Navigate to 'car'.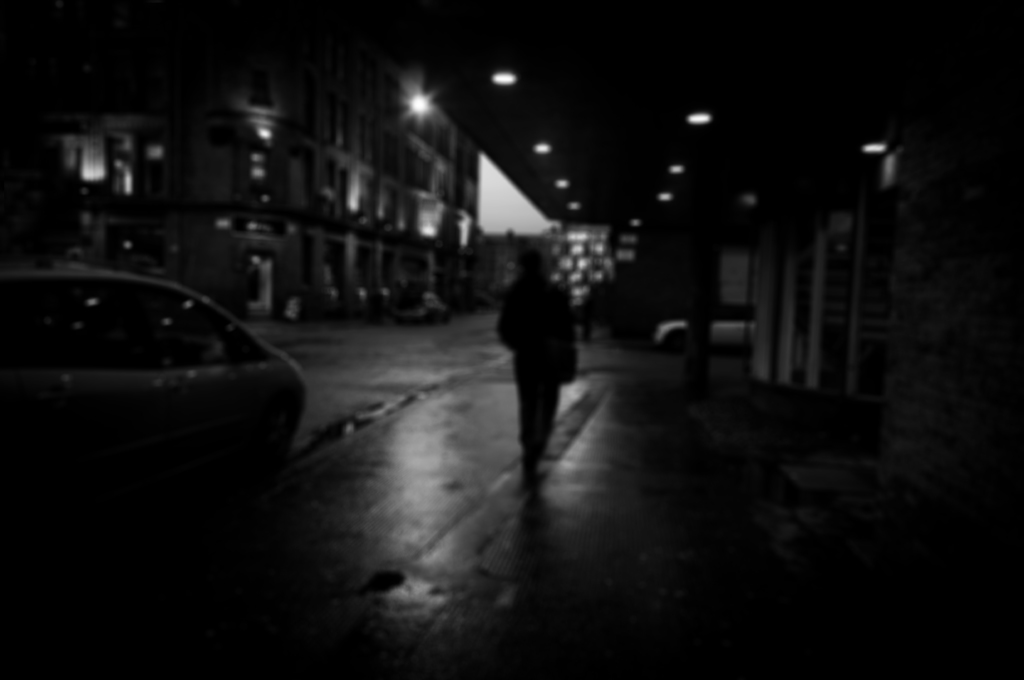
Navigation target: bbox=(655, 315, 756, 356).
